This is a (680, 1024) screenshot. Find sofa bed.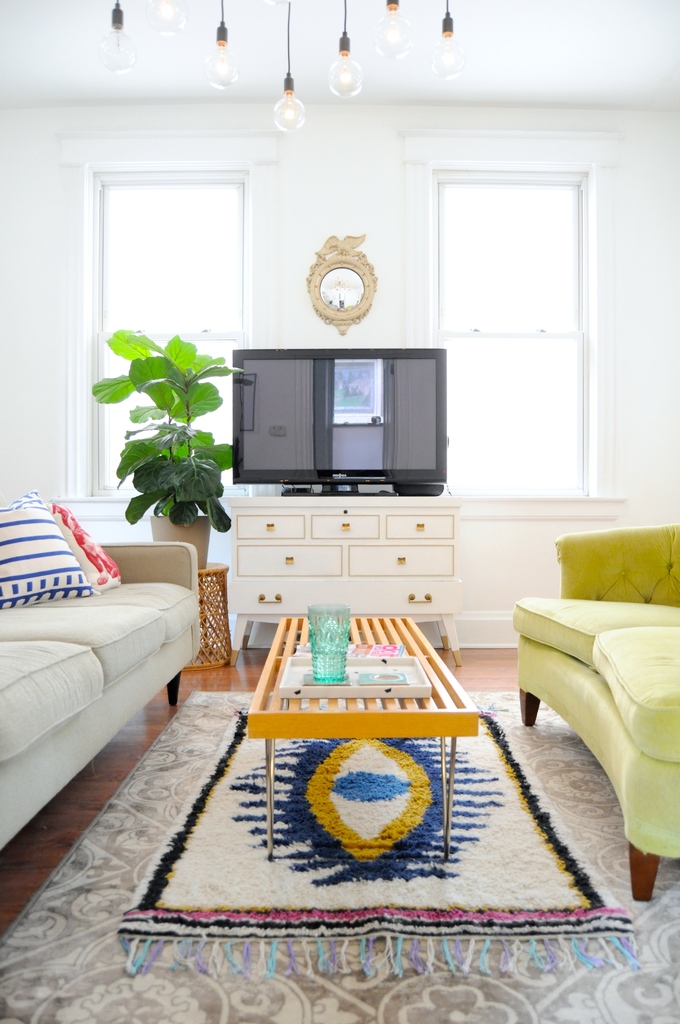
Bounding box: <box>513,536,679,907</box>.
